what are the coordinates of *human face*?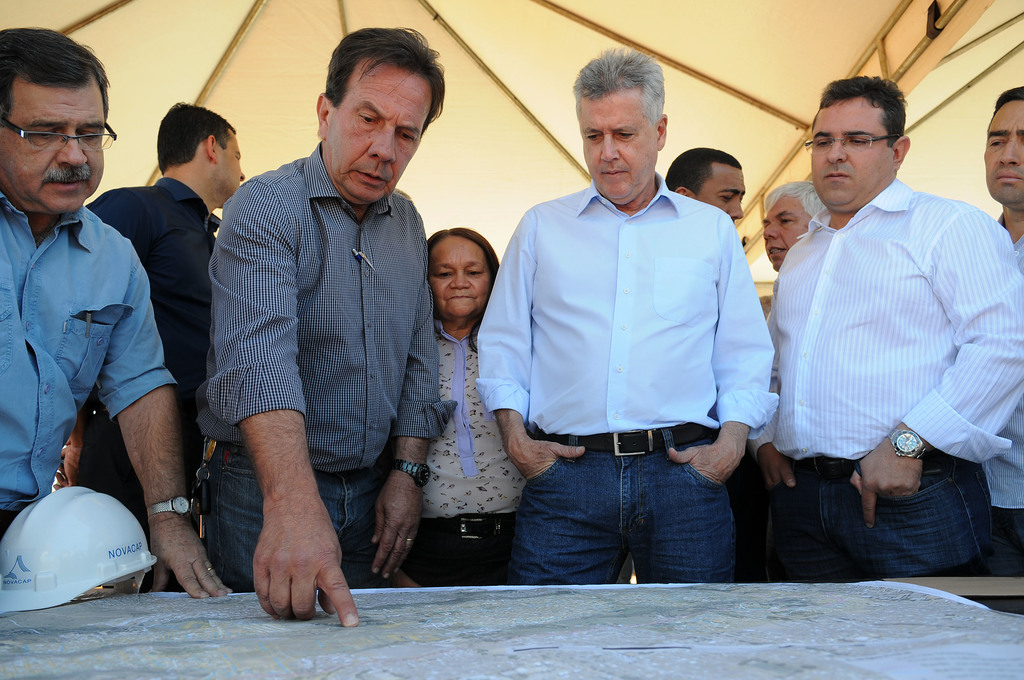
region(0, 72, 107, 216).
